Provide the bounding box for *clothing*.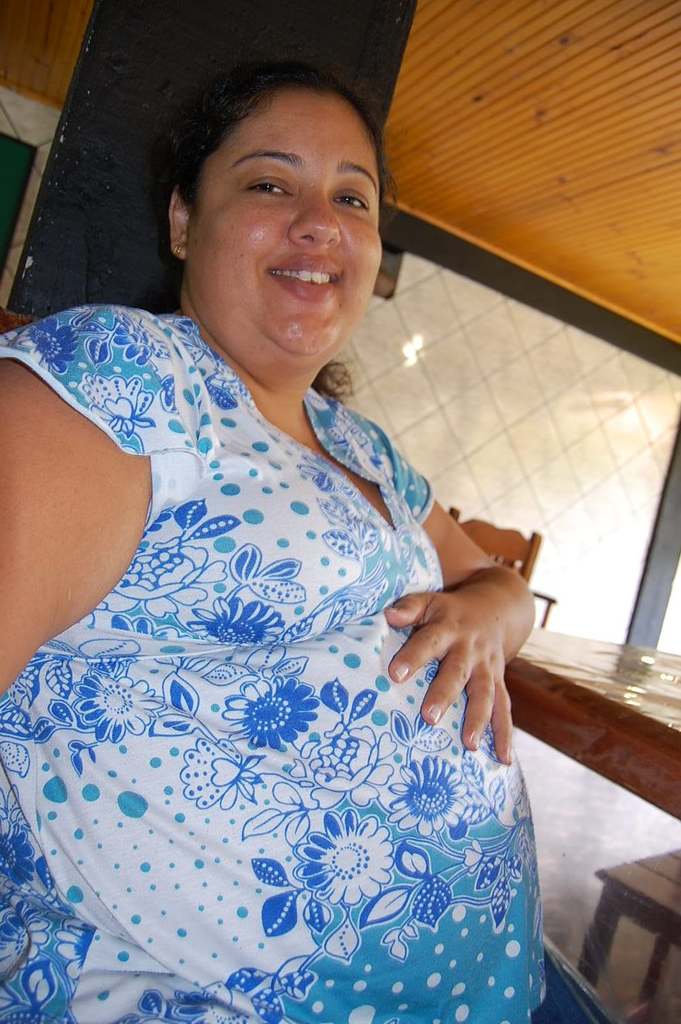
<region>17, 271, 540, 967</region>.
